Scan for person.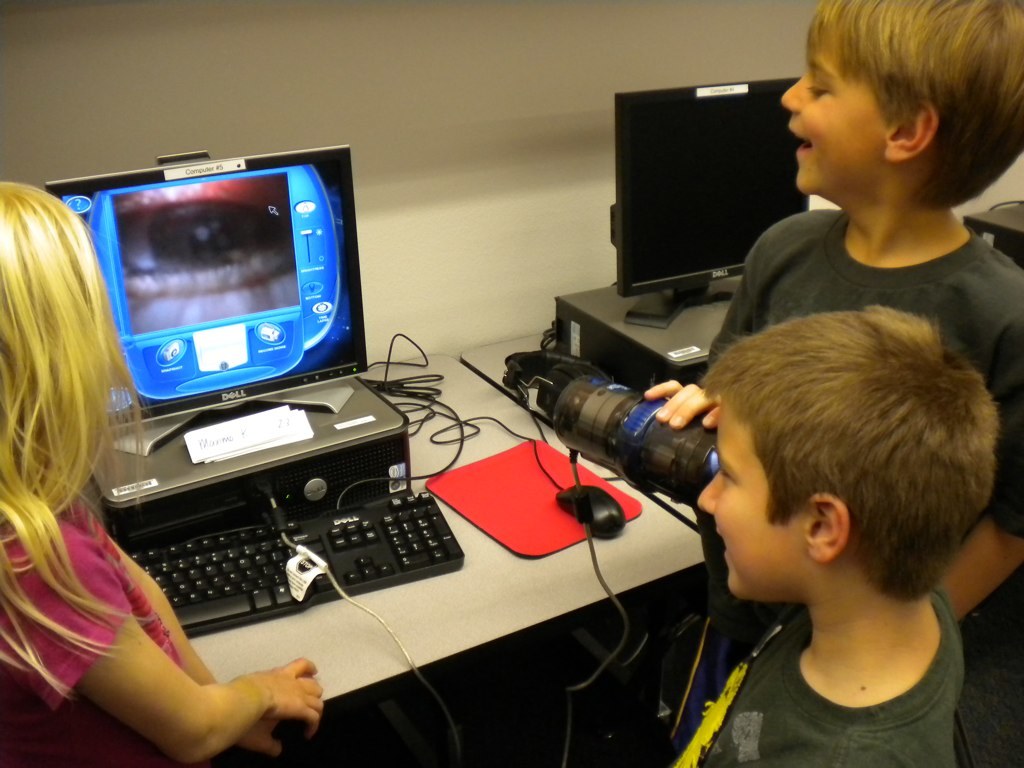
Scan result: {"left": 0, "top": 181, "right": 330, "bottom": 766}.
